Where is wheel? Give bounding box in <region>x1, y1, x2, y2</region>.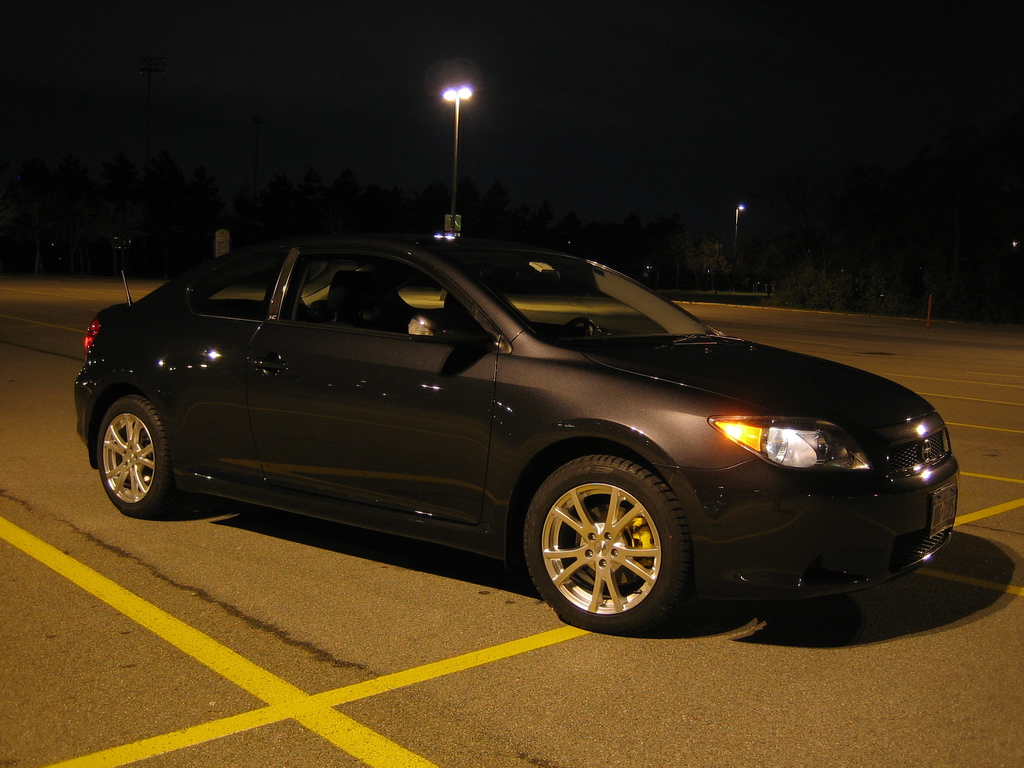
<region>97, 396, 172, 516</region>.
